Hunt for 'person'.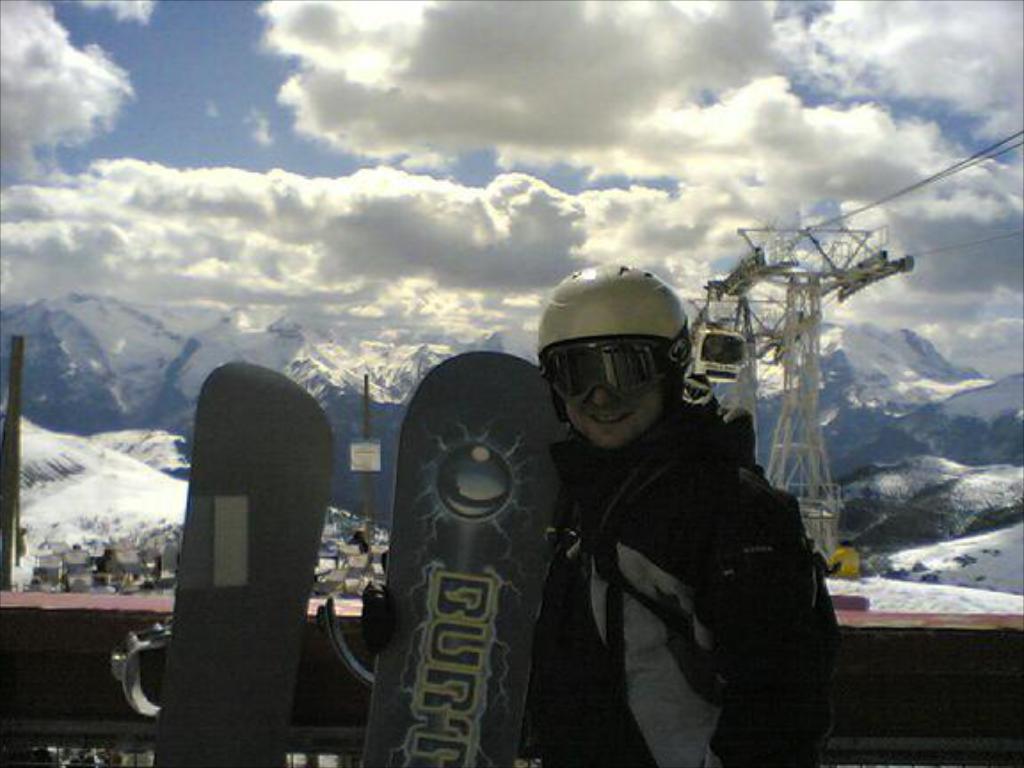
Hunted down at [x1=500, y1=272, x2=811, y2=750].
